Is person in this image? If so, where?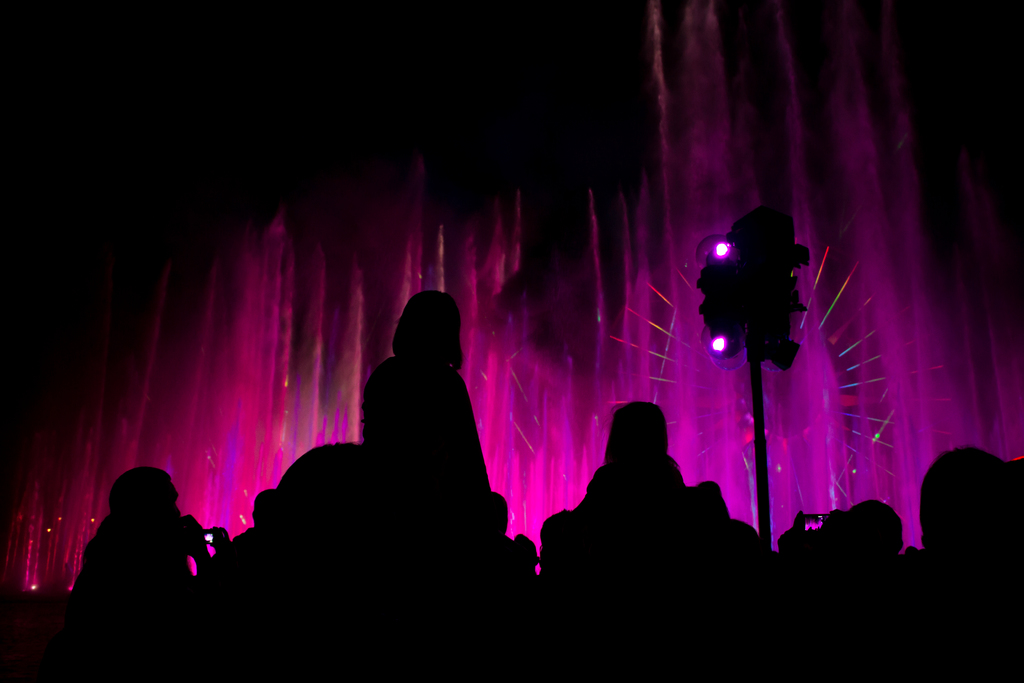
Yes, at bbox(200, 444, 356, 682).
